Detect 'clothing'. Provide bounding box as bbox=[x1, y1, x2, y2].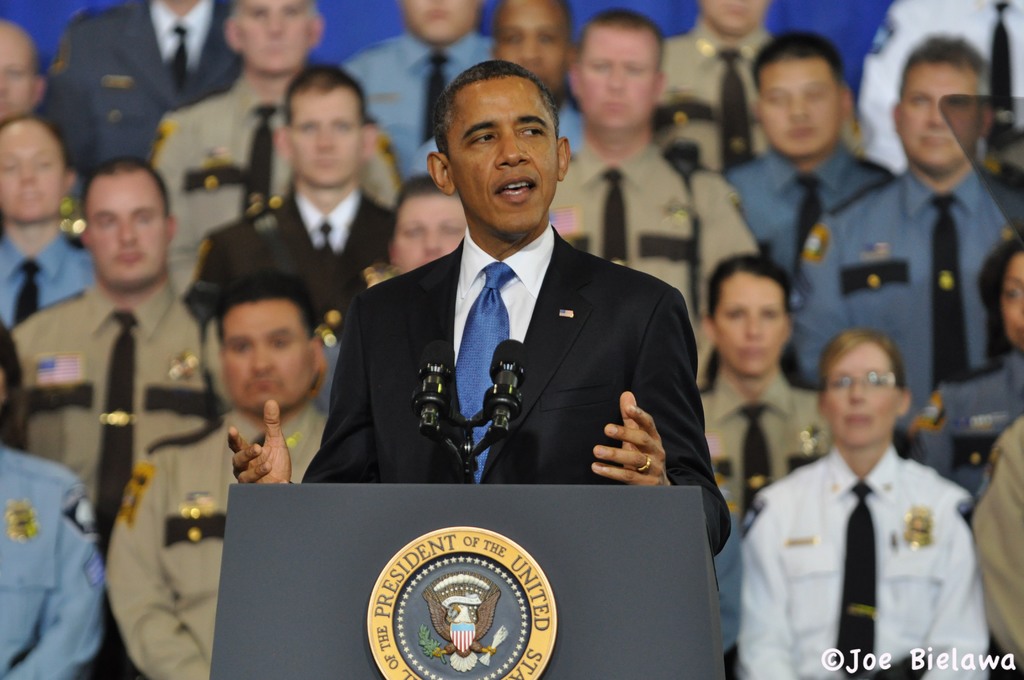
bbox=[0, 0, 1023, 679].
